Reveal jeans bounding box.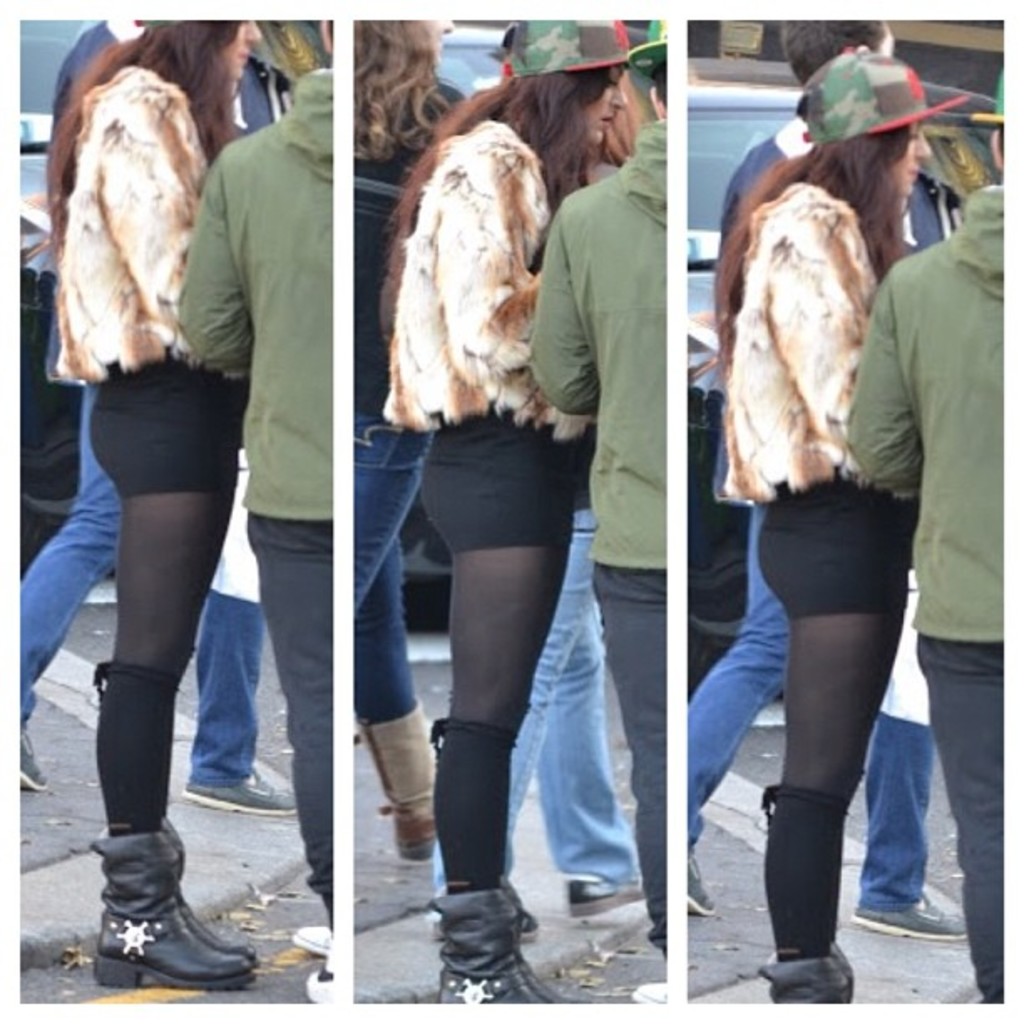
Revealed: [22, 387, 266, 780].
